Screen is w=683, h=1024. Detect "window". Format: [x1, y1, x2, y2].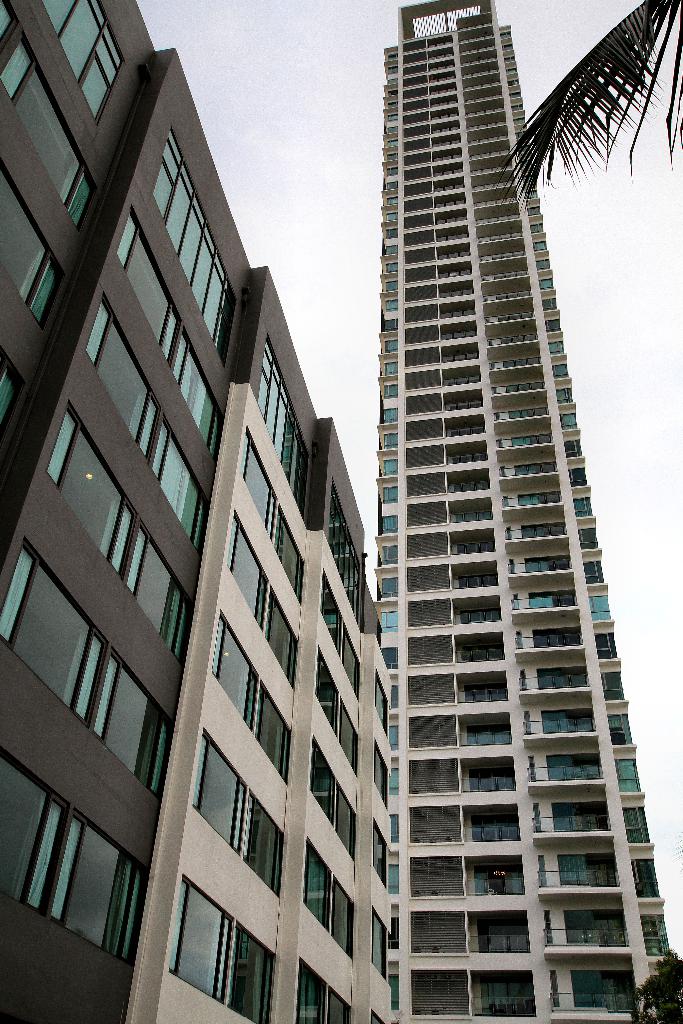
[140, 134, 229, 357].
